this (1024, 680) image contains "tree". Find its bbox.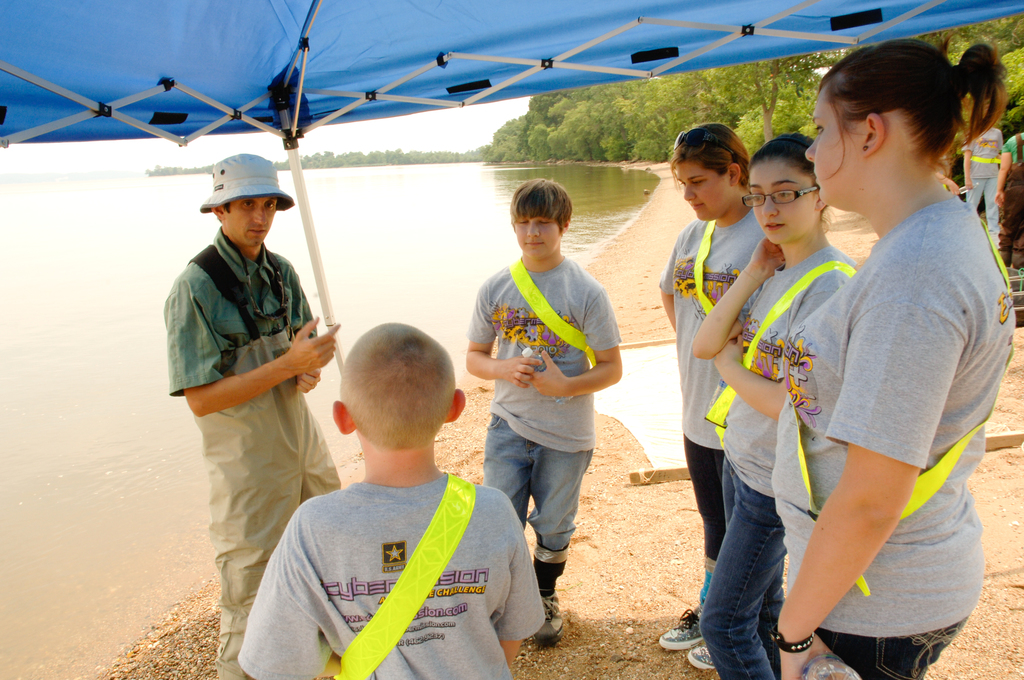
595:85:634:112.
